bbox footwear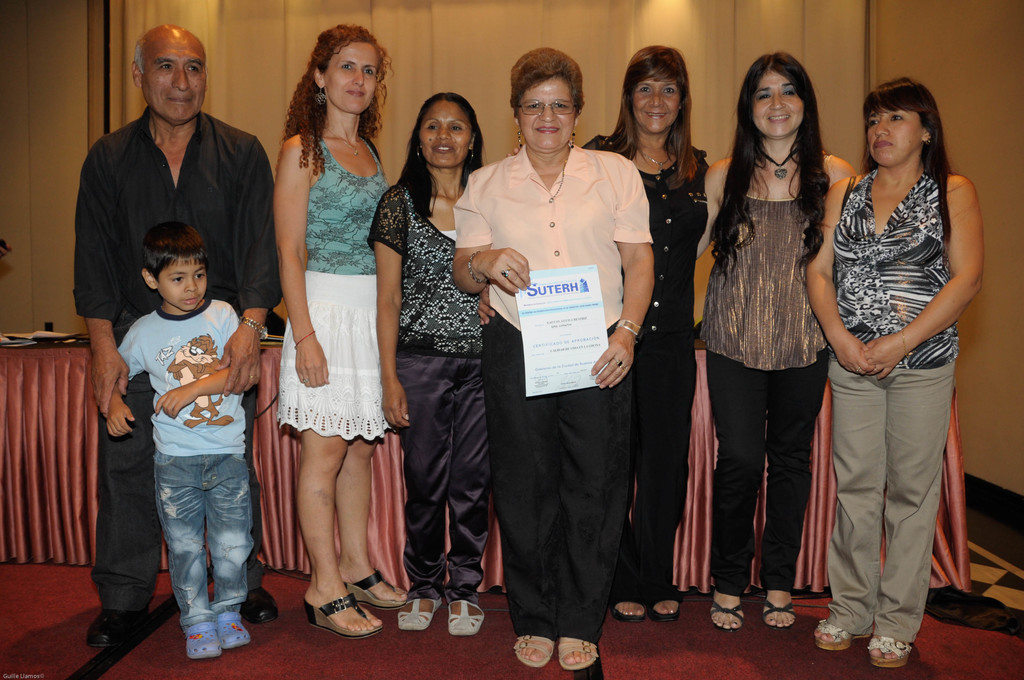
bbox=[512, 632, 554, 670]
